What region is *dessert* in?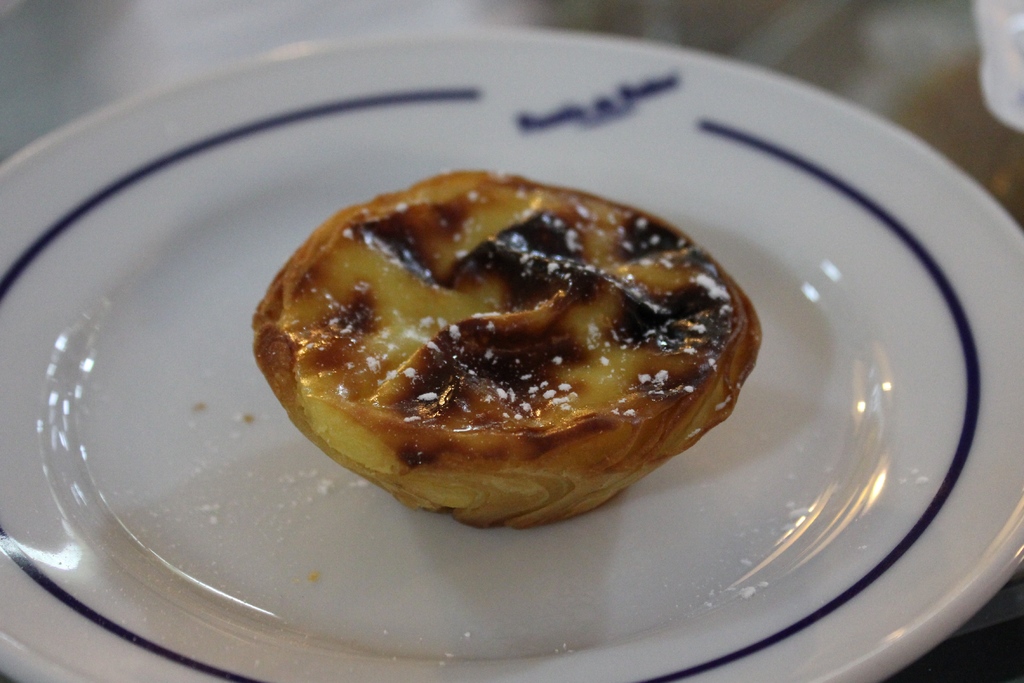
select_region(252, 155, 773, 532).
